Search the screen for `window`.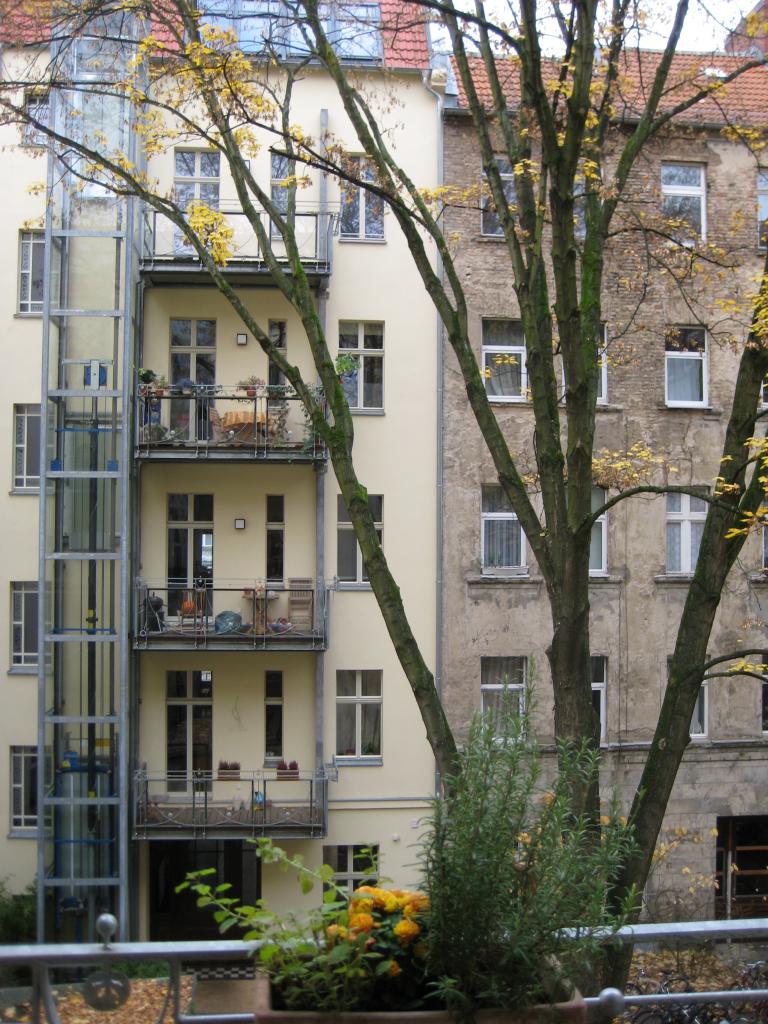
Found at (586, 650, 611, 746).
